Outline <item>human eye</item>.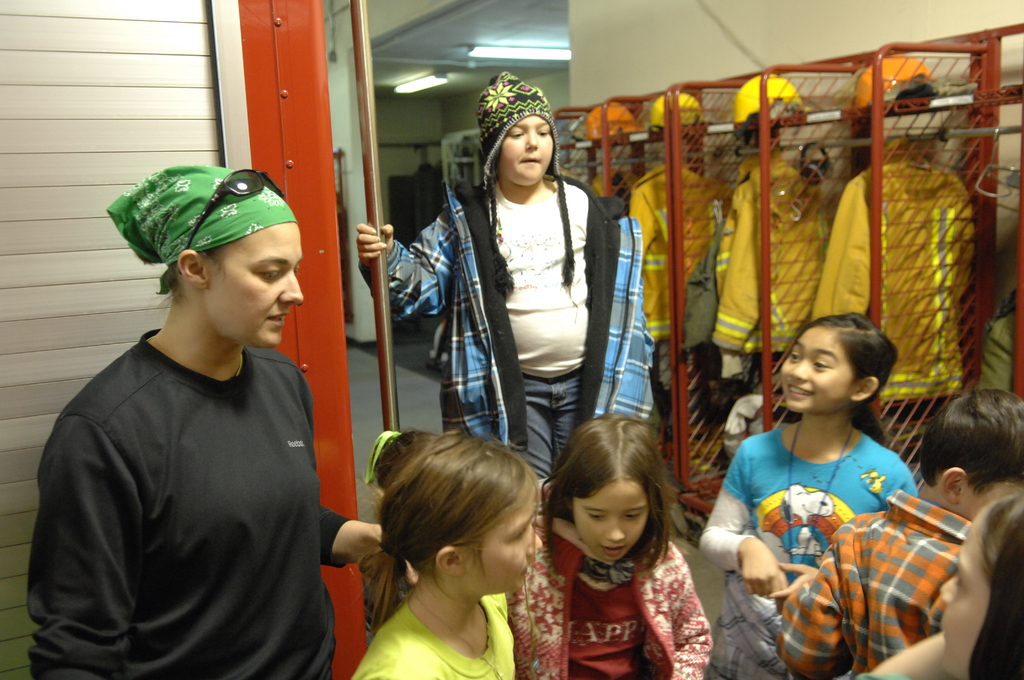
Outline: select_region(588, 512, 604, 522).
